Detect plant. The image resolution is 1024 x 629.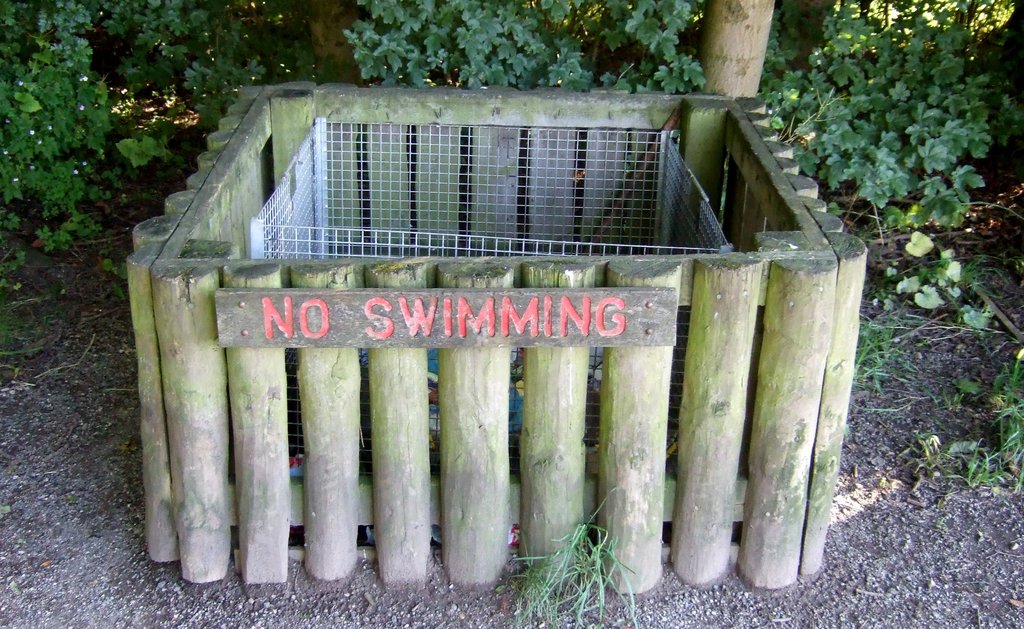
locate(499, 474, 649, 628).
